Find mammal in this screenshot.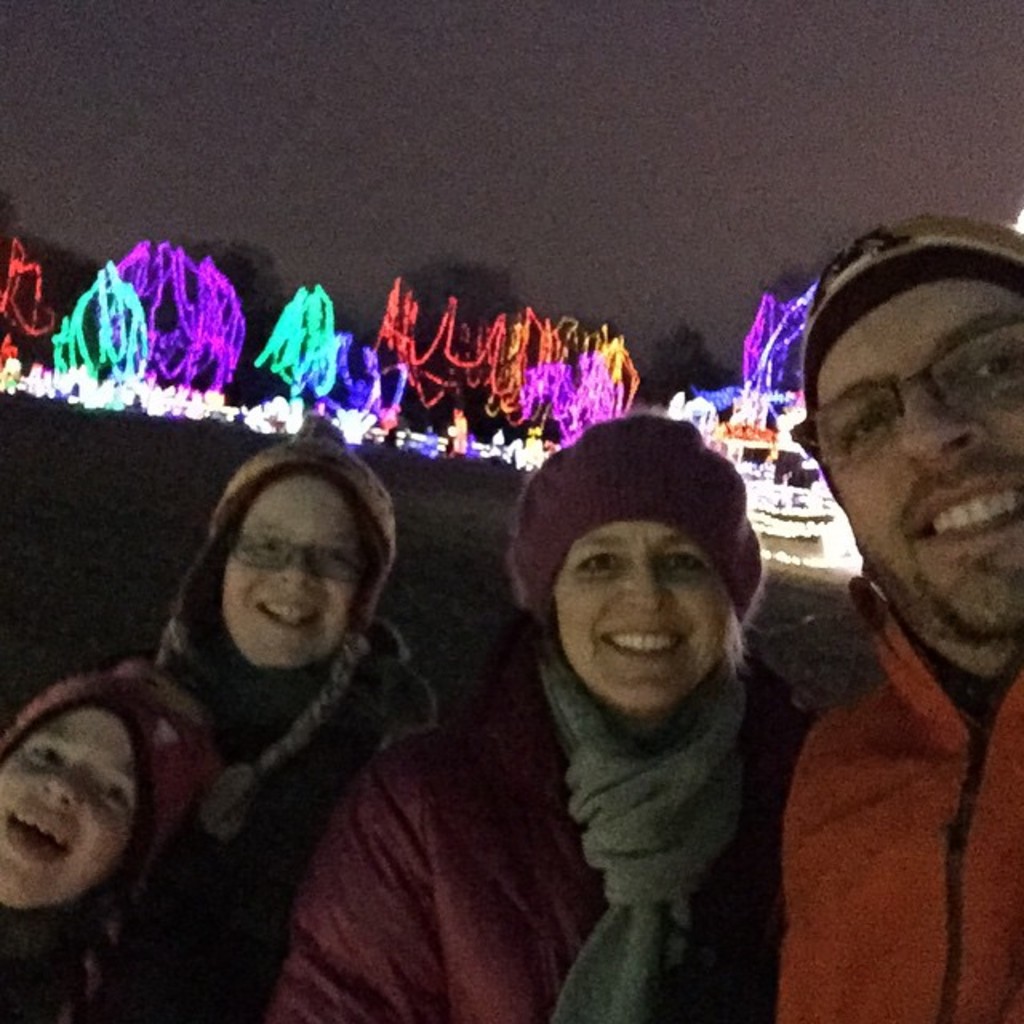
The bounding box for mammal is x1=0 y1=685 x2=230 y2=1022.
